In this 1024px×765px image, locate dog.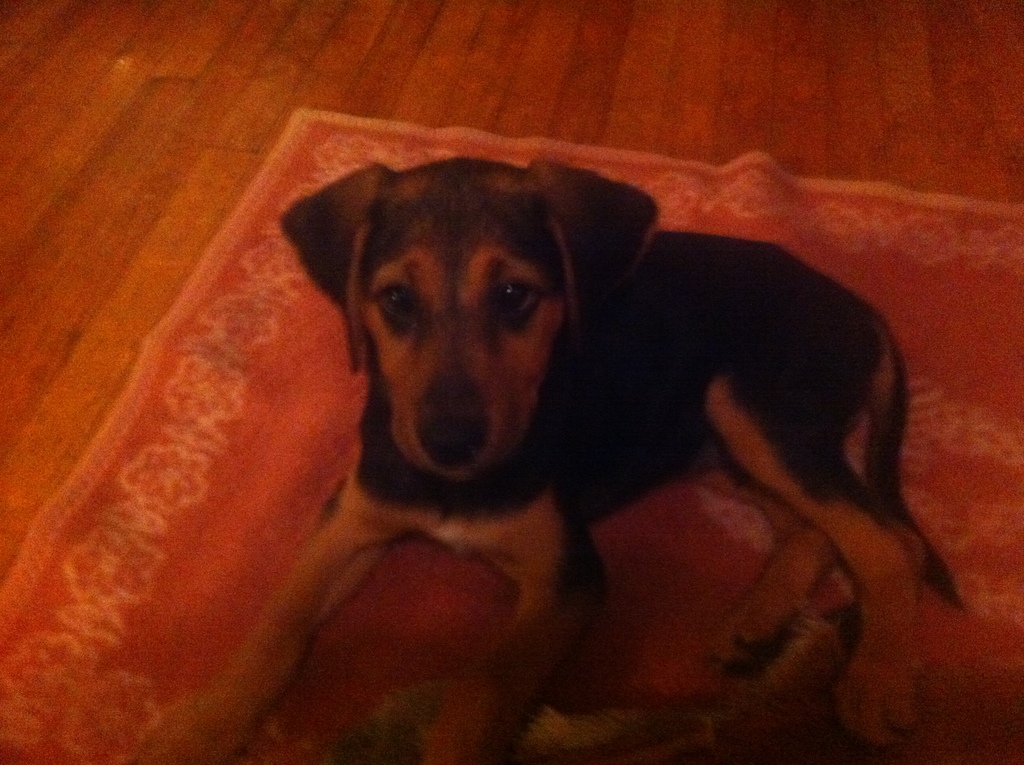
Bounding box: locate(148, 158, 968, 764).
